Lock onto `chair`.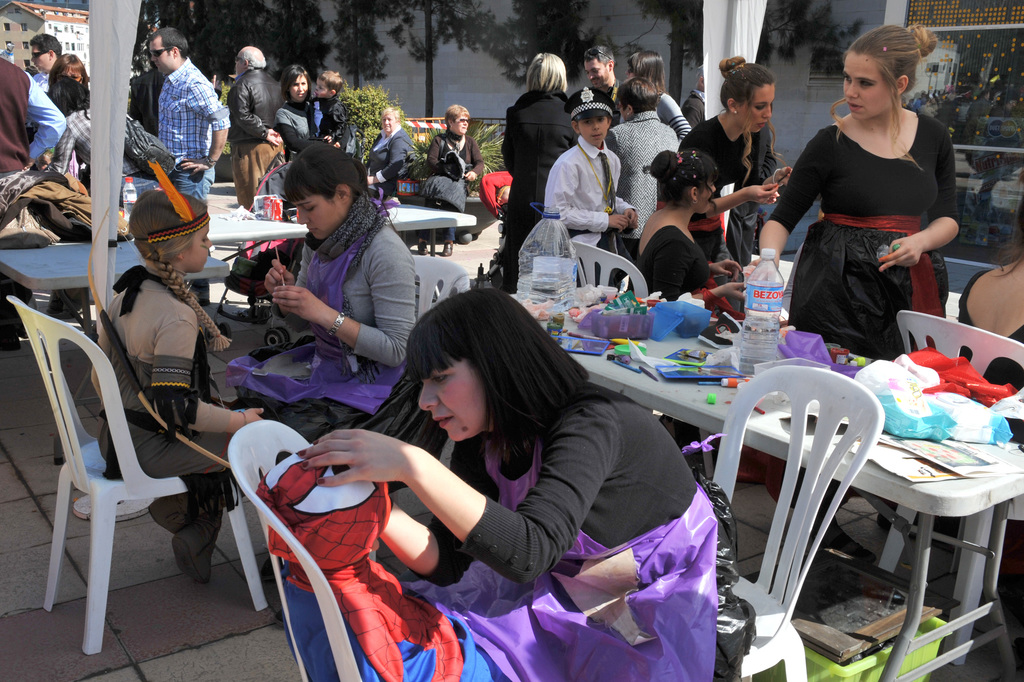
Locked: bbox=(711, 363, 881, 681).
